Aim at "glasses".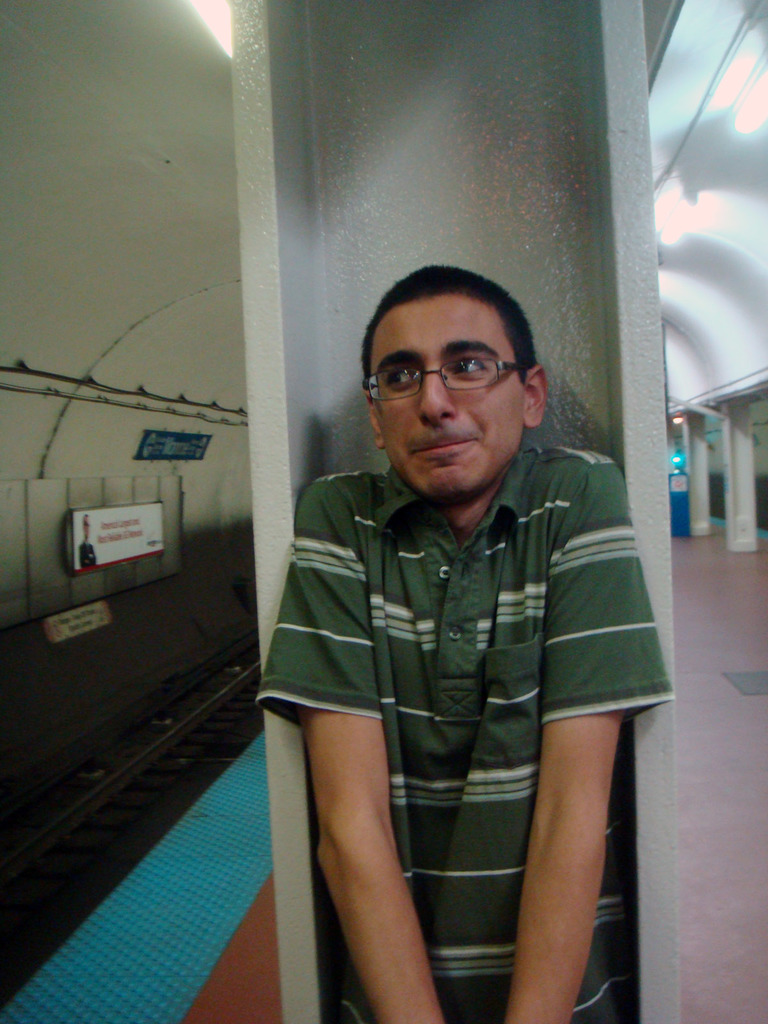
Aimed at [370, 343, 541, 399].
